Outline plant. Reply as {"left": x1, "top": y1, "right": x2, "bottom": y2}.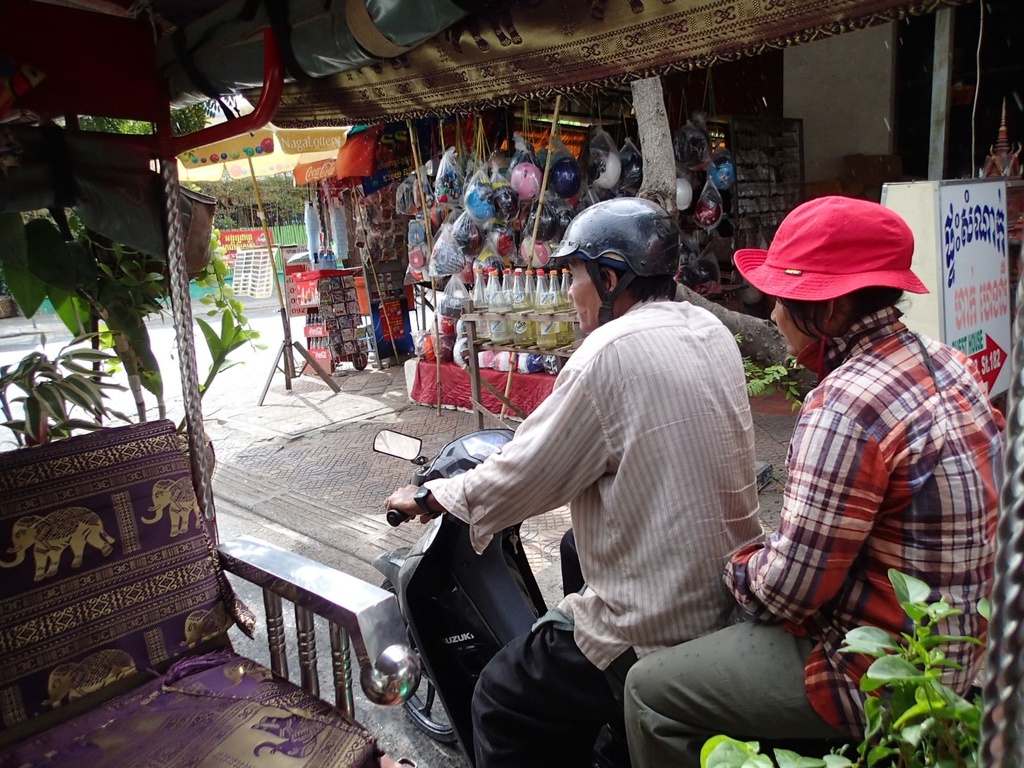
{"left": 858, "top": 560, "right": 993, "bottom": 749}.
